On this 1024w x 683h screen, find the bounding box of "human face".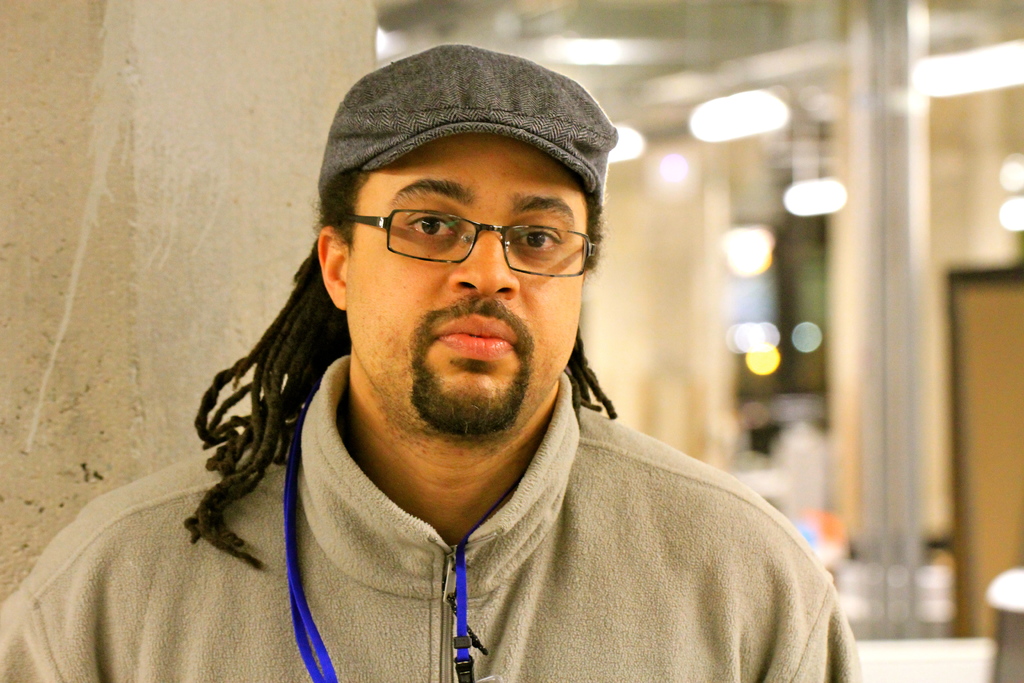
Bounding box: <box>336,129,591,449</box>.
